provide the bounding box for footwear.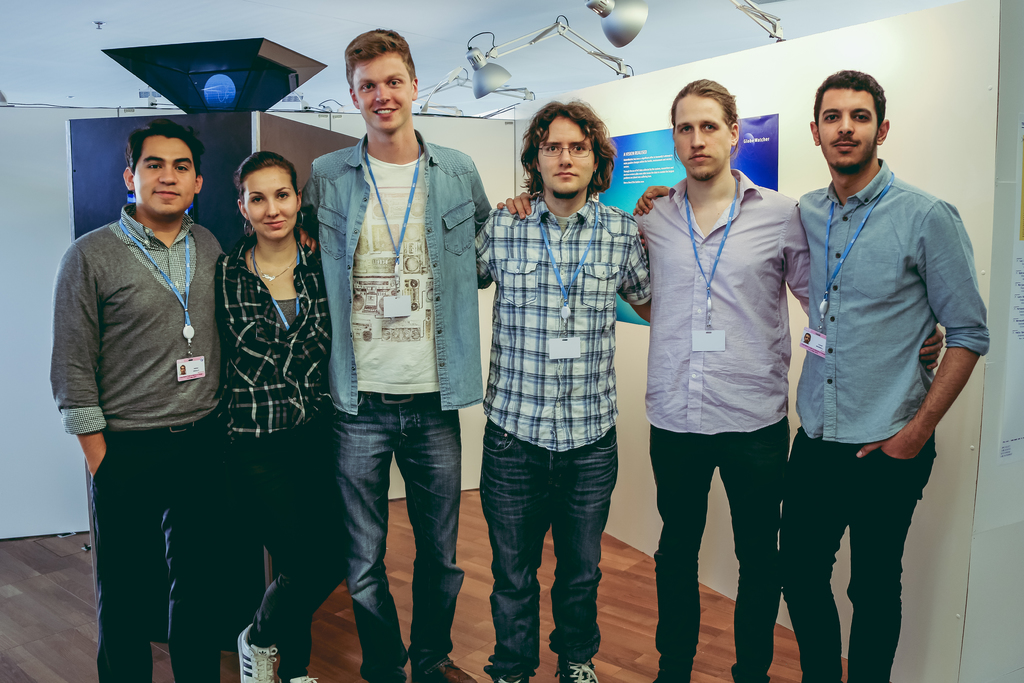
(x1=556, y1=652, x2=600, y2=682).
